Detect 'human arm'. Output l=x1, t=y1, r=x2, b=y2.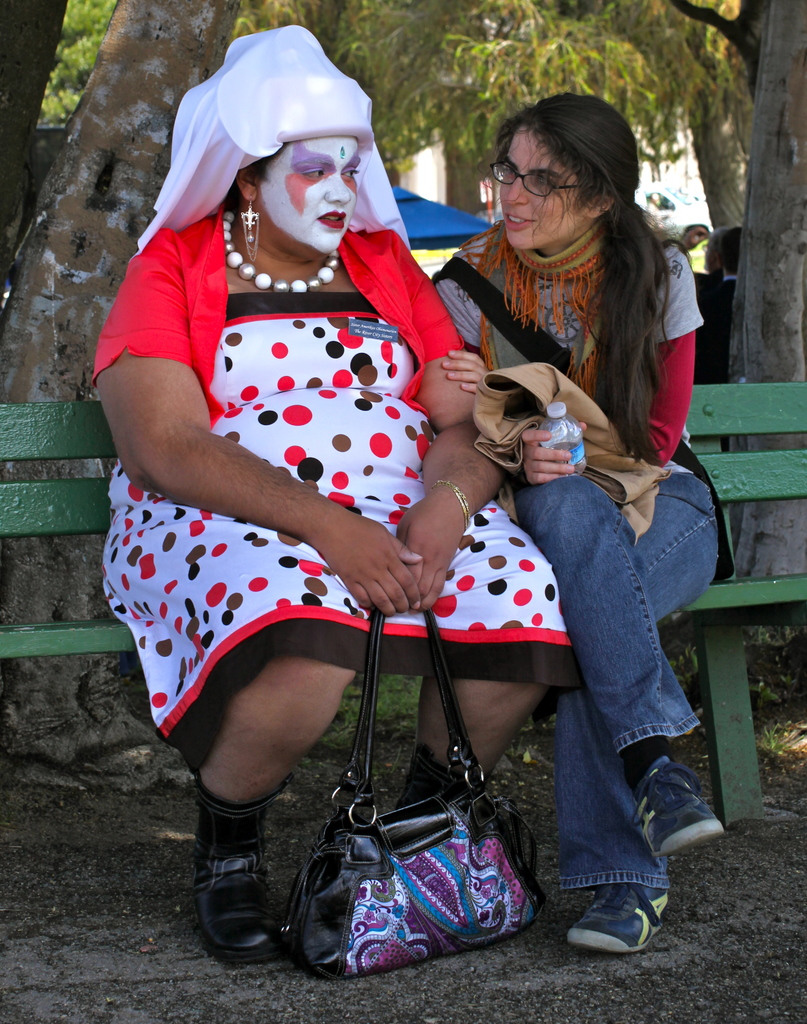
l=93, t=244, r=425, b=625.
